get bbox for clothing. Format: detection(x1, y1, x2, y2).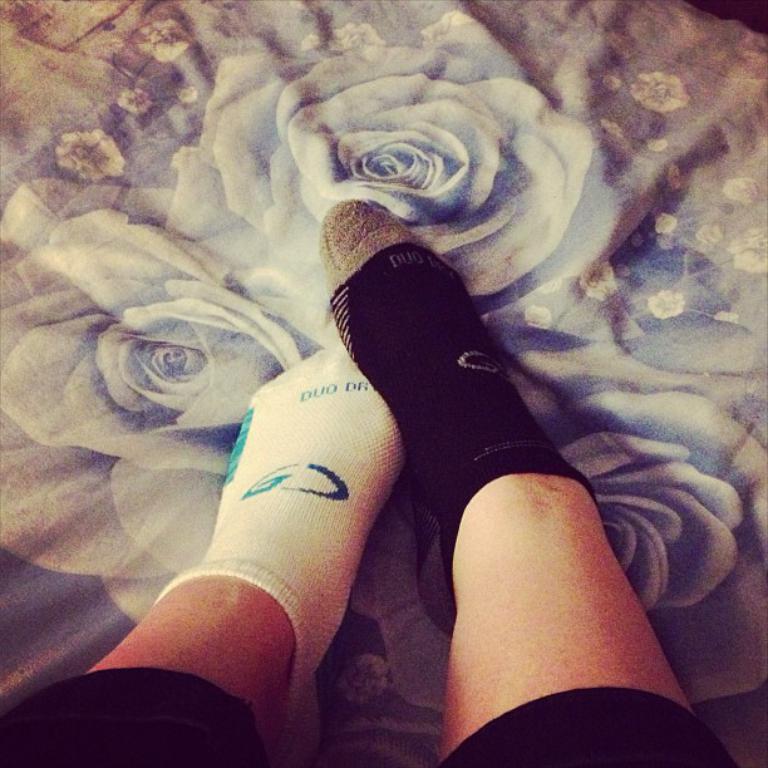
detection(443, 689, 729, 762).
